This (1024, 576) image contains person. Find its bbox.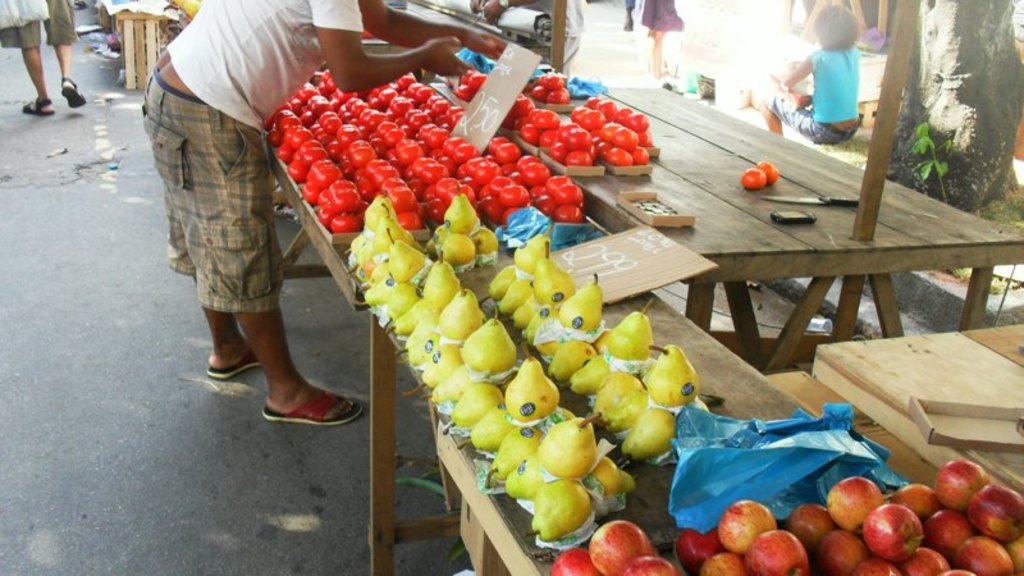
(x1=138, y1=0, x2=502, y2=428).
